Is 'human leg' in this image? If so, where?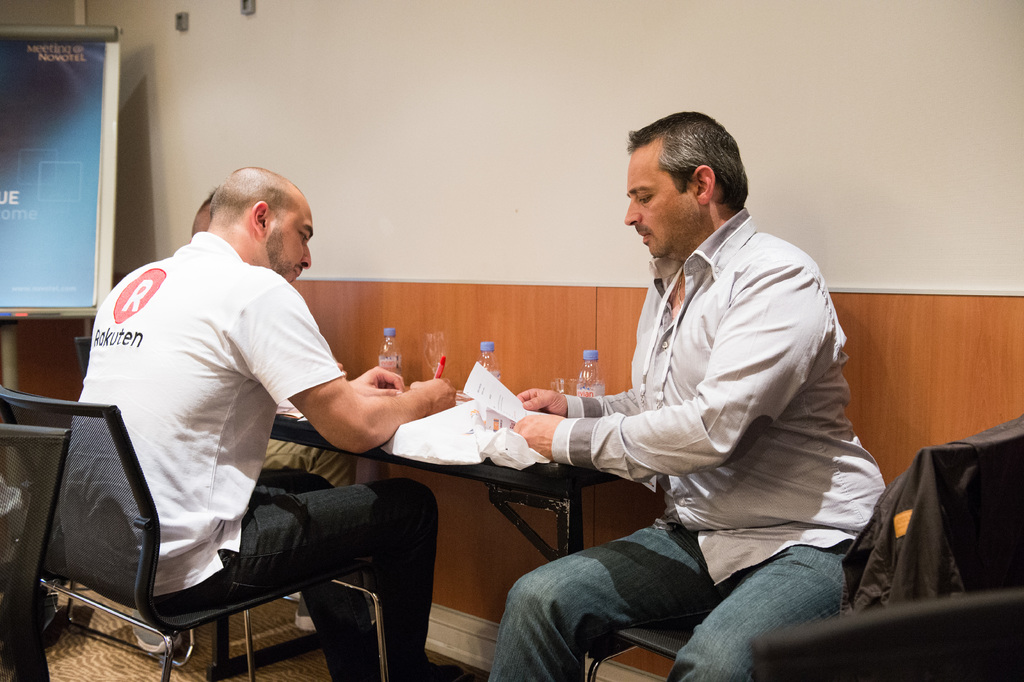
Yes, at x1=262 y1=470 x2=387 y2=681.
